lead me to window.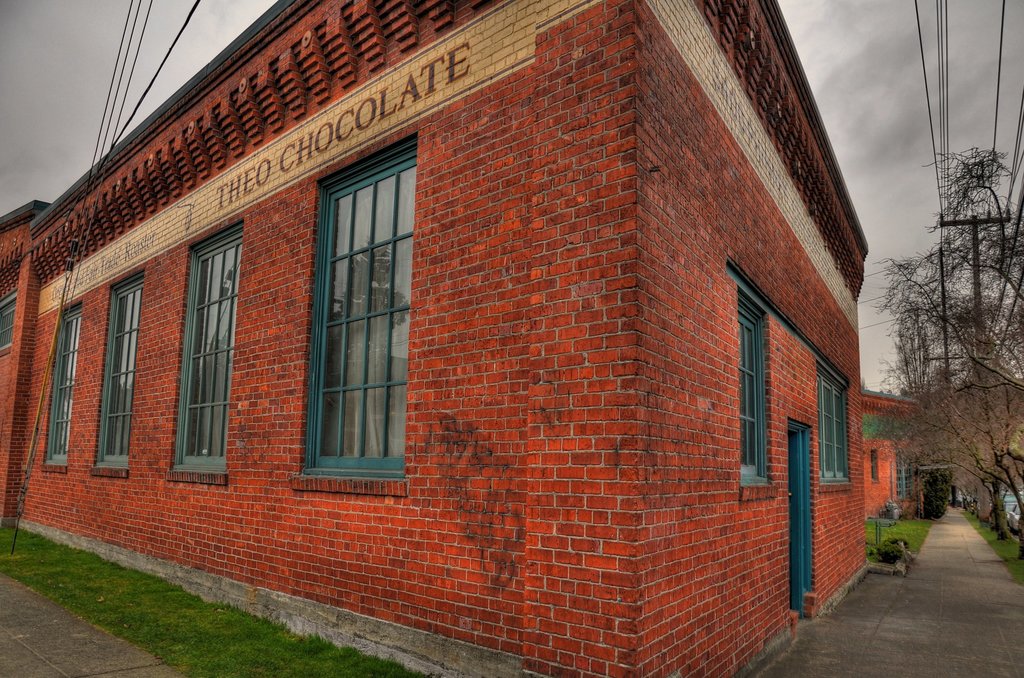
Lead to 734,287,778,494.
